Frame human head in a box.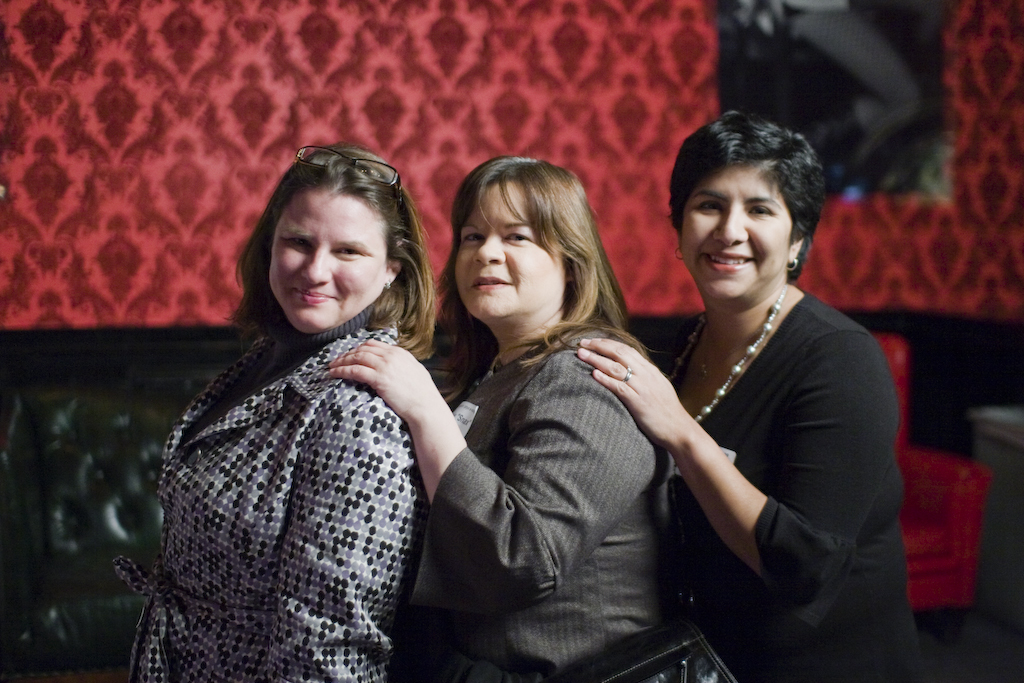
Rect(453, 153, 603, 328).
